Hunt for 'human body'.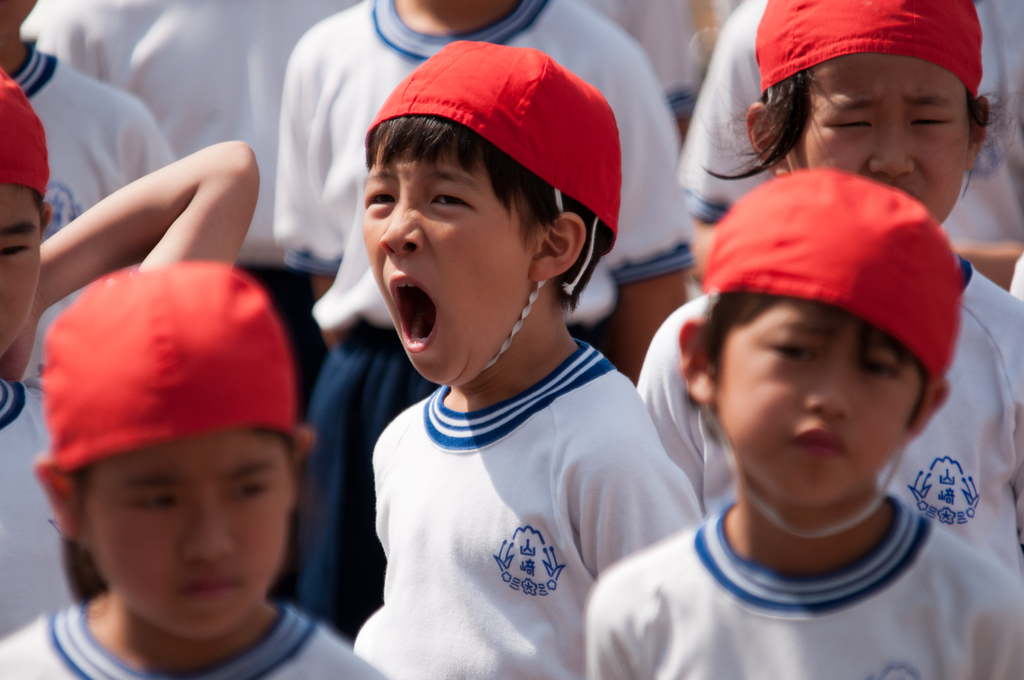
Hunted down at l=0, t=144, r=260, b=636.
